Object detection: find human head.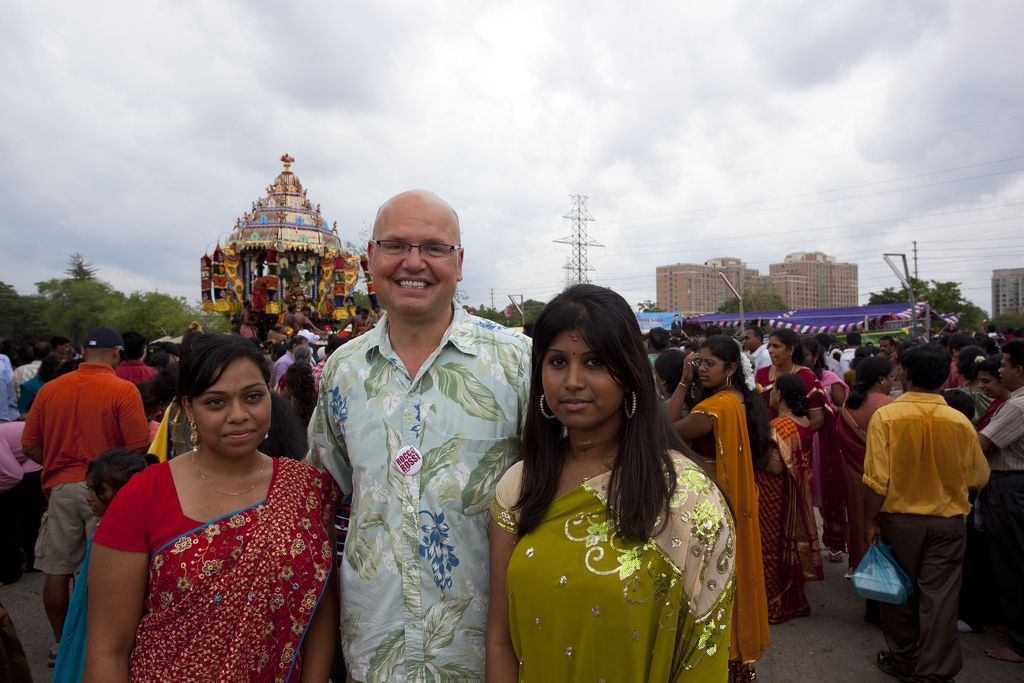
(90, 447, 154, 522).
